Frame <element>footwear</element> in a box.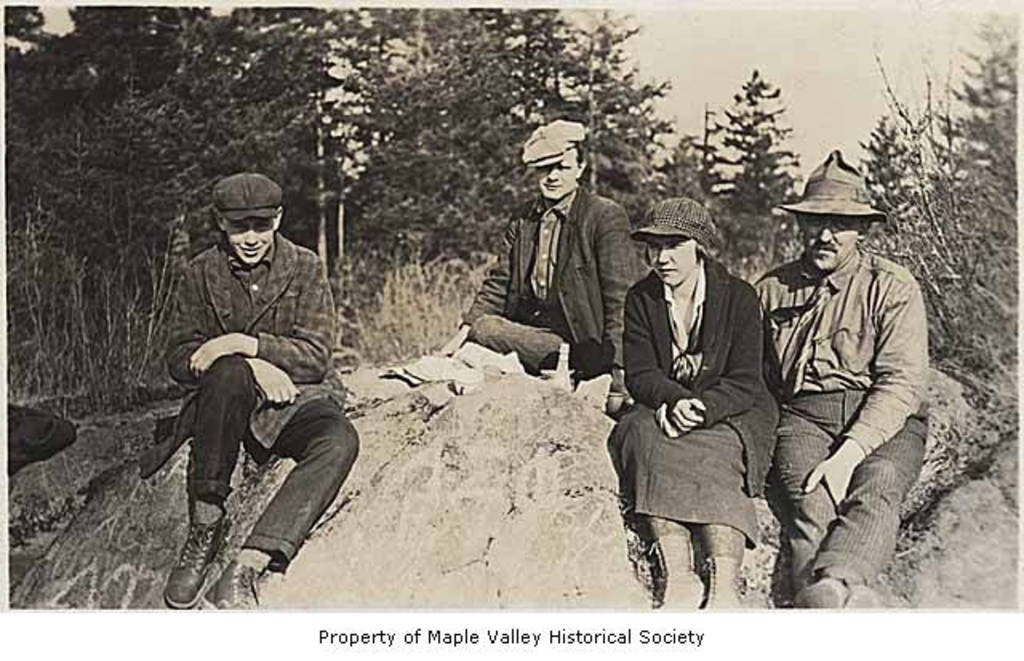
[650,536,699,613].
